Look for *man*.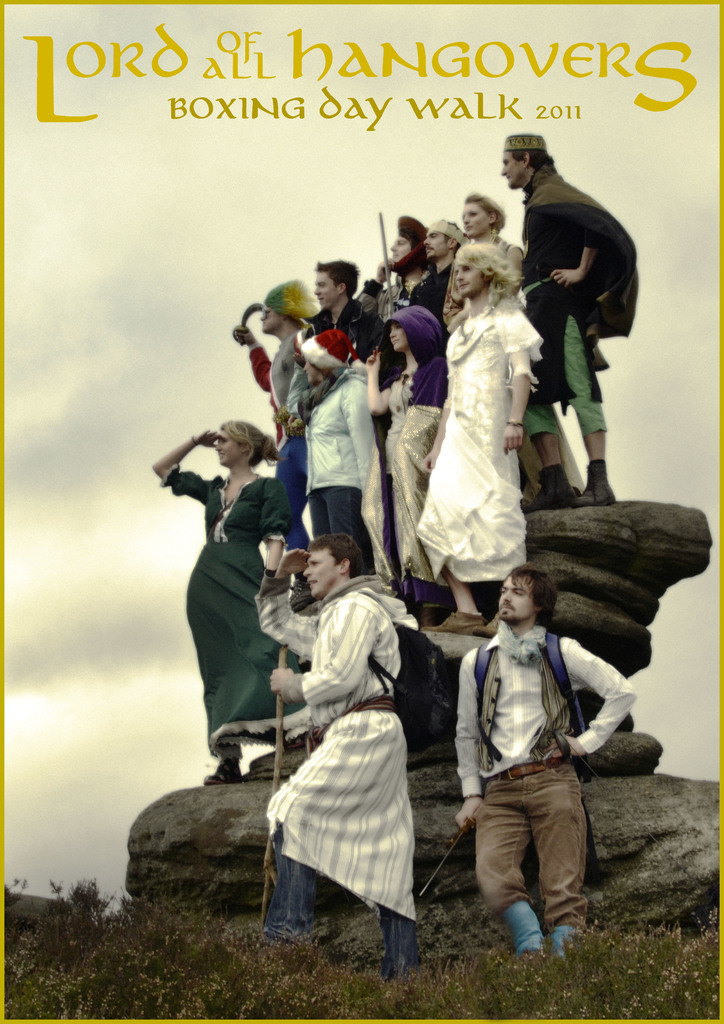
Found: {"left": 361, "top": 211, "right": 438, "bottom": 321}.
